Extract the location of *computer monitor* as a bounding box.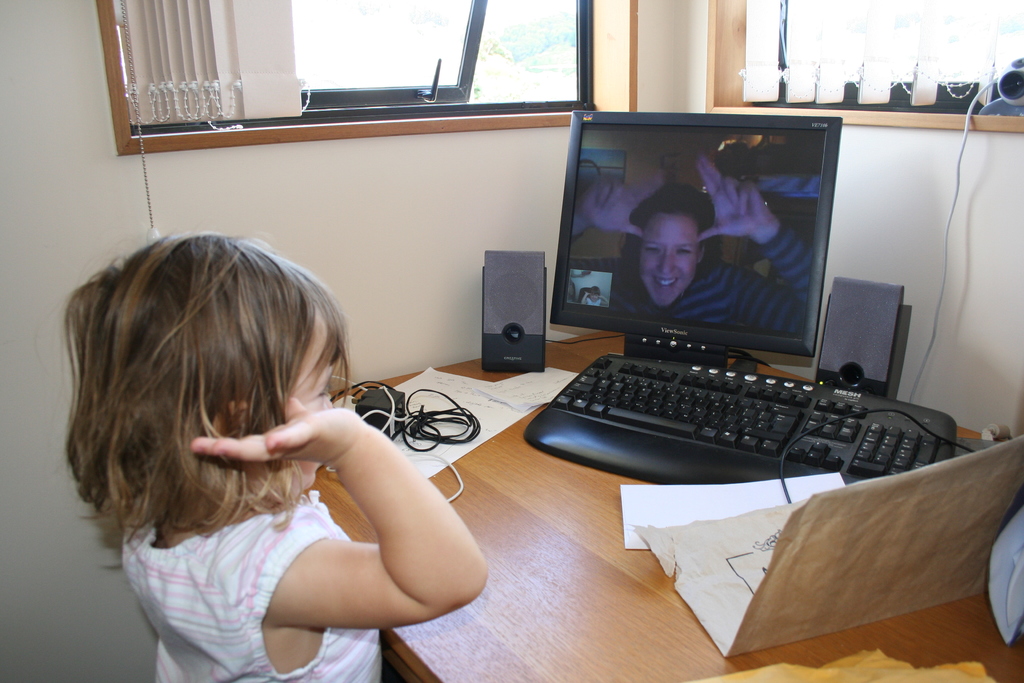
[x1=550, y1=113, x2=846, y2=375].
